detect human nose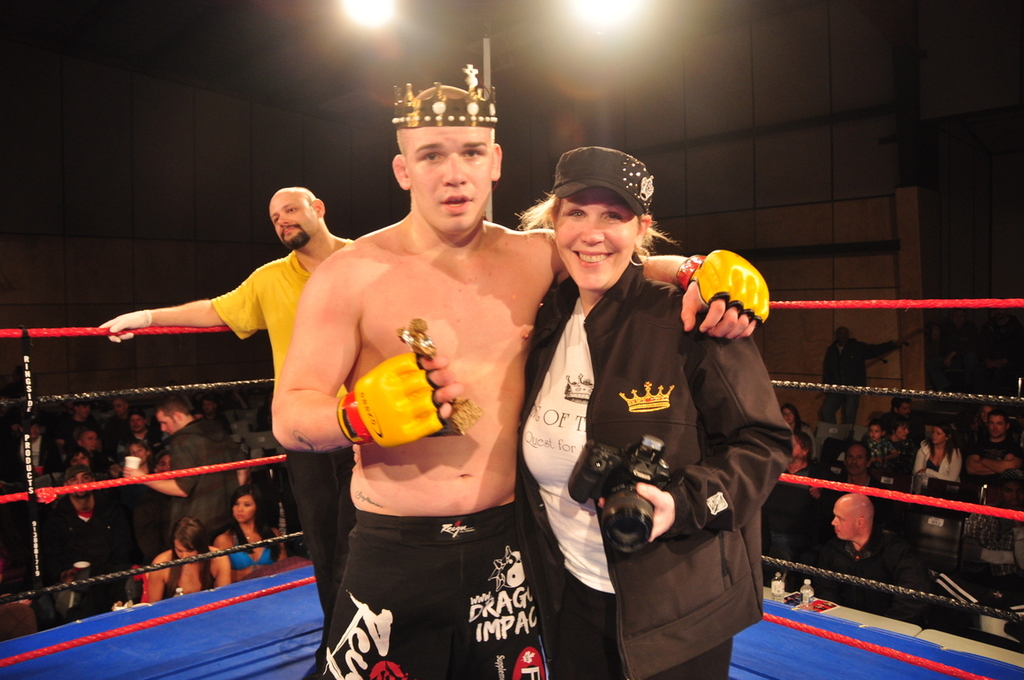
l=442, t=151, r=466, b=184
